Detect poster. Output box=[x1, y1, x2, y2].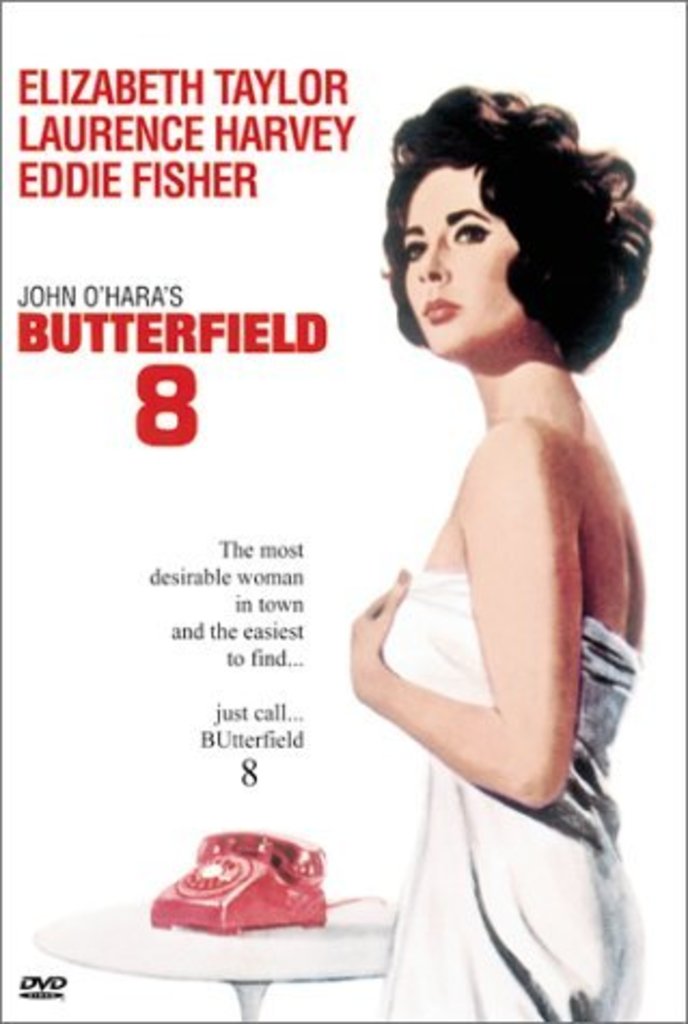
box=[0, 0, 686, 1022].
